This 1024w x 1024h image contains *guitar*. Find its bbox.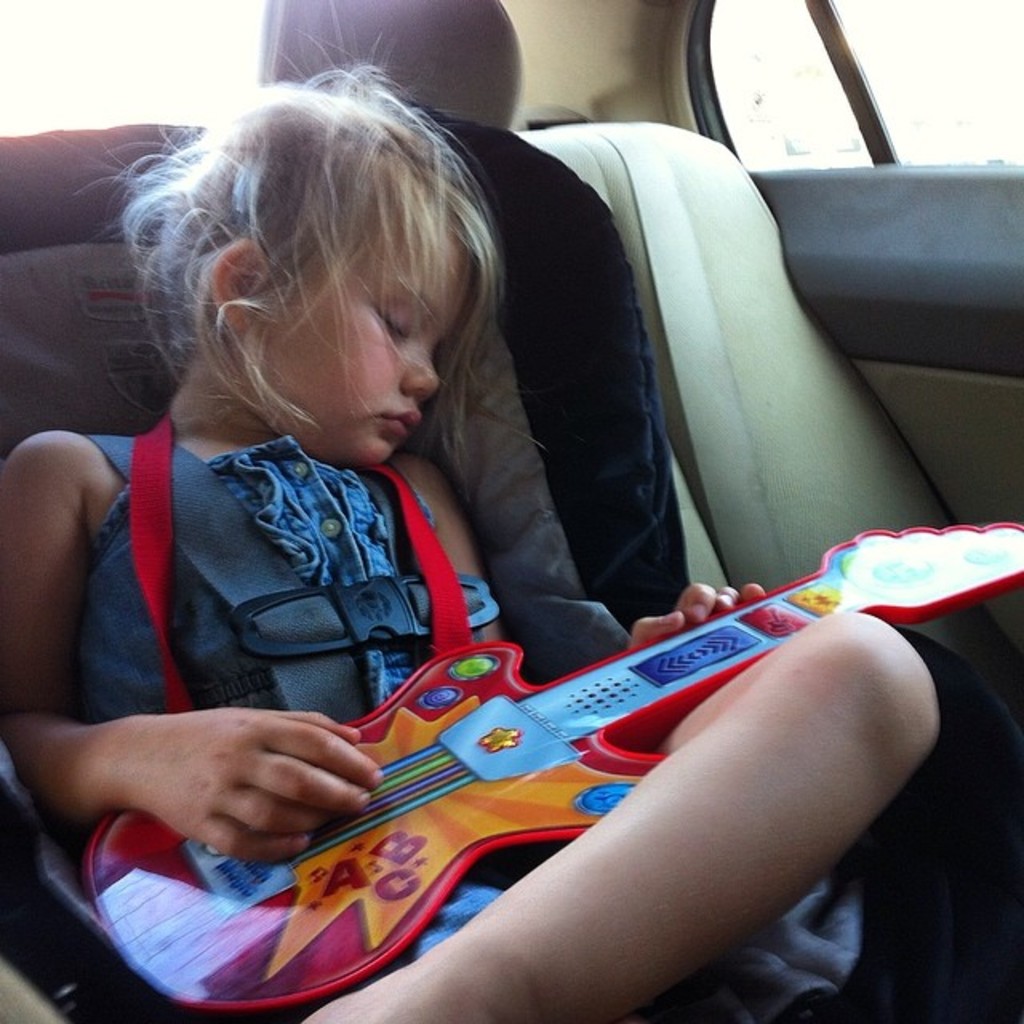
box(82, 526, 1022, 1010).
